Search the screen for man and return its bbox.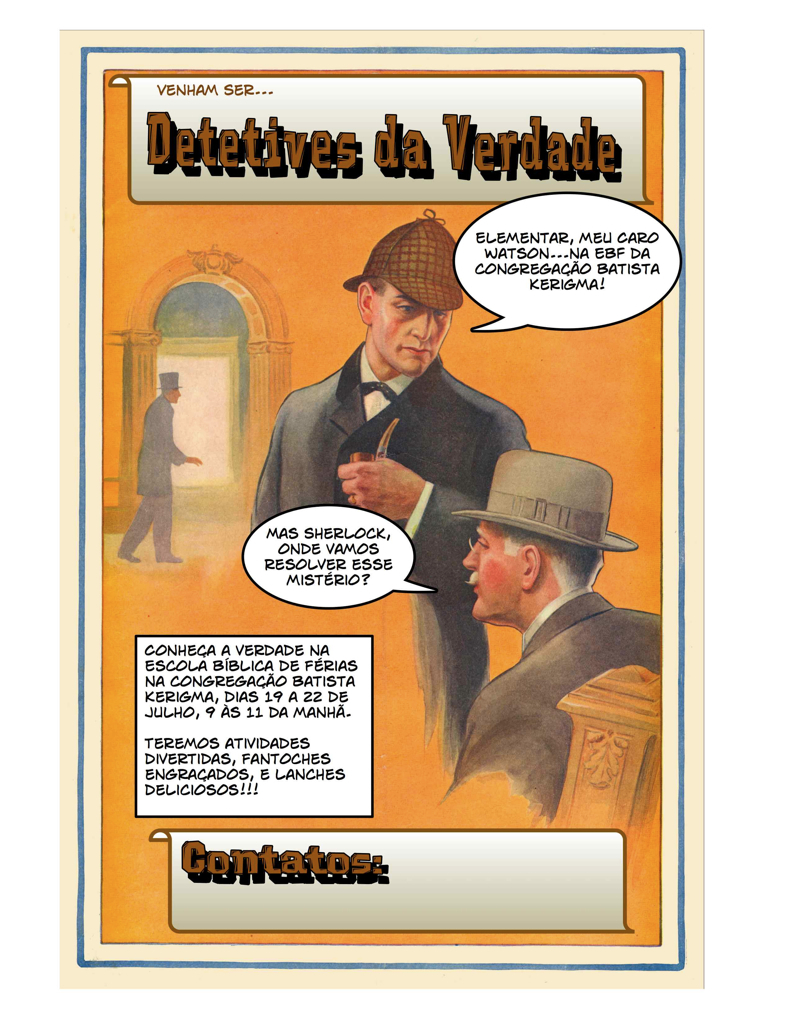
Found: box=[246, 207, 531, 765].
